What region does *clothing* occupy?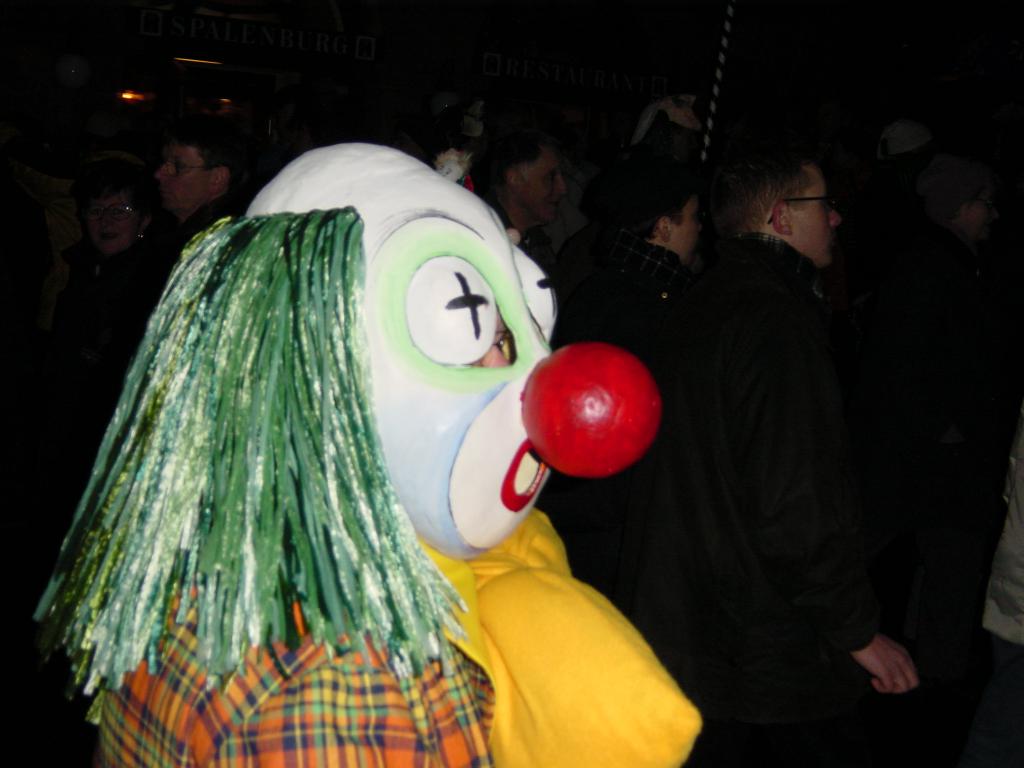
553/243/703/689.
